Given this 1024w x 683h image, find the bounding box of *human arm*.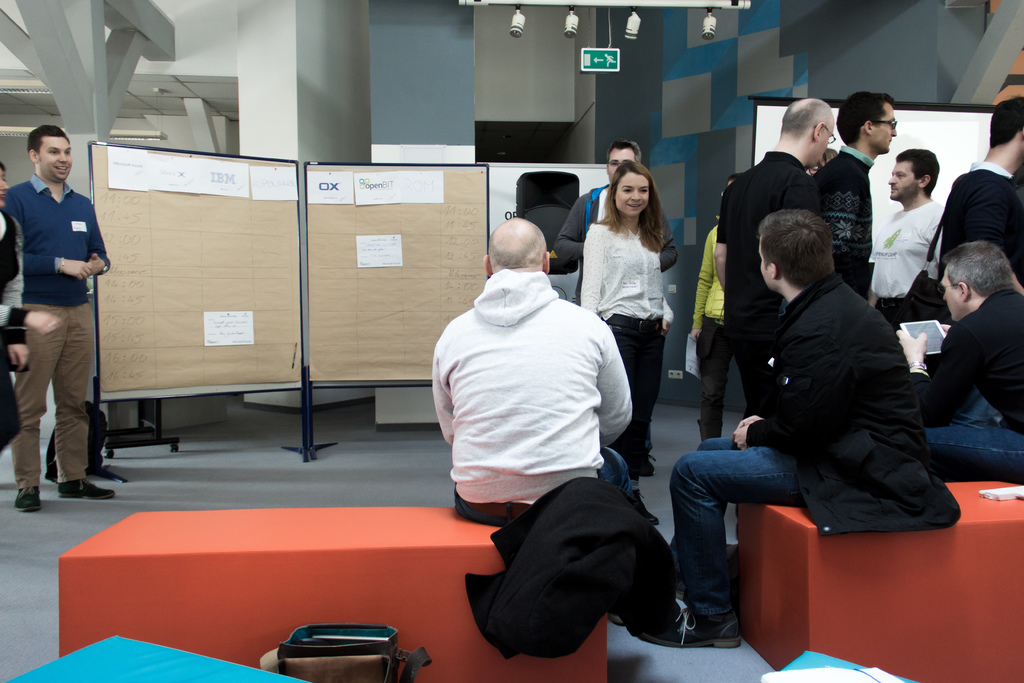
left=573, top=226, right=617, bottom=324.
